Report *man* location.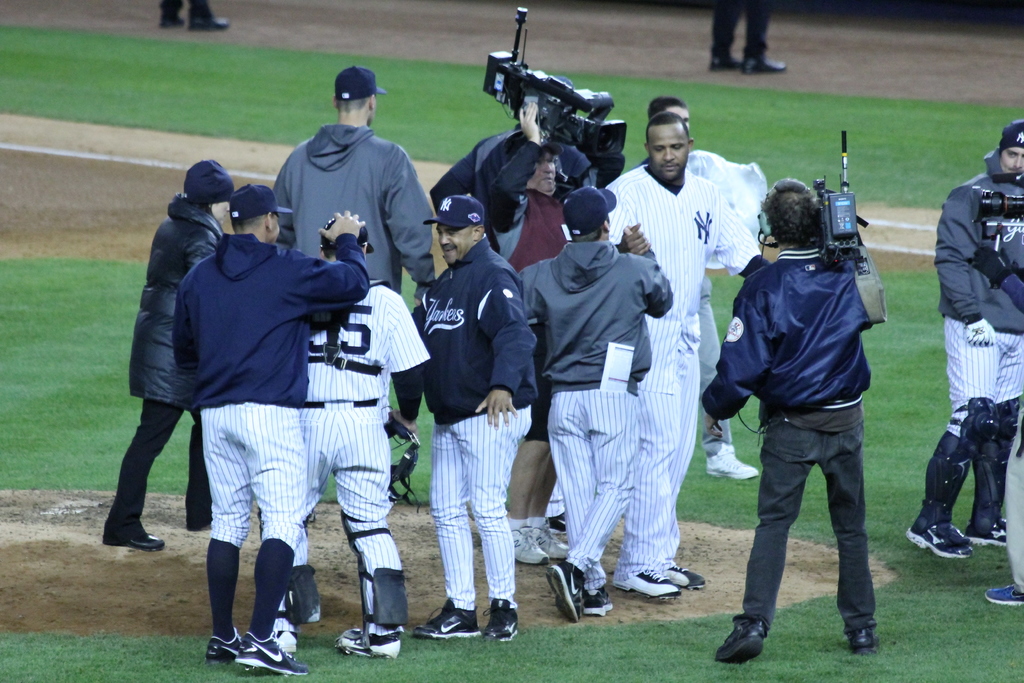
Report: select_region(269, 65, 435, 291).
